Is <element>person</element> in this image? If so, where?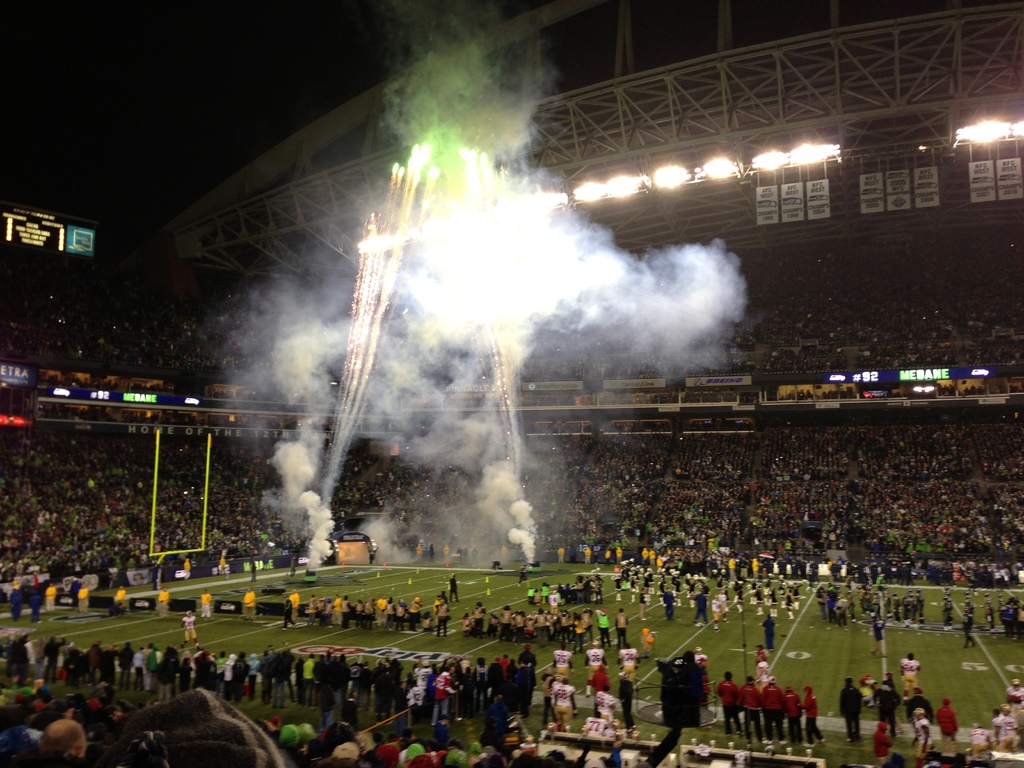
Yes, at (x1=757, y1=677, x2=785, y2=744).
